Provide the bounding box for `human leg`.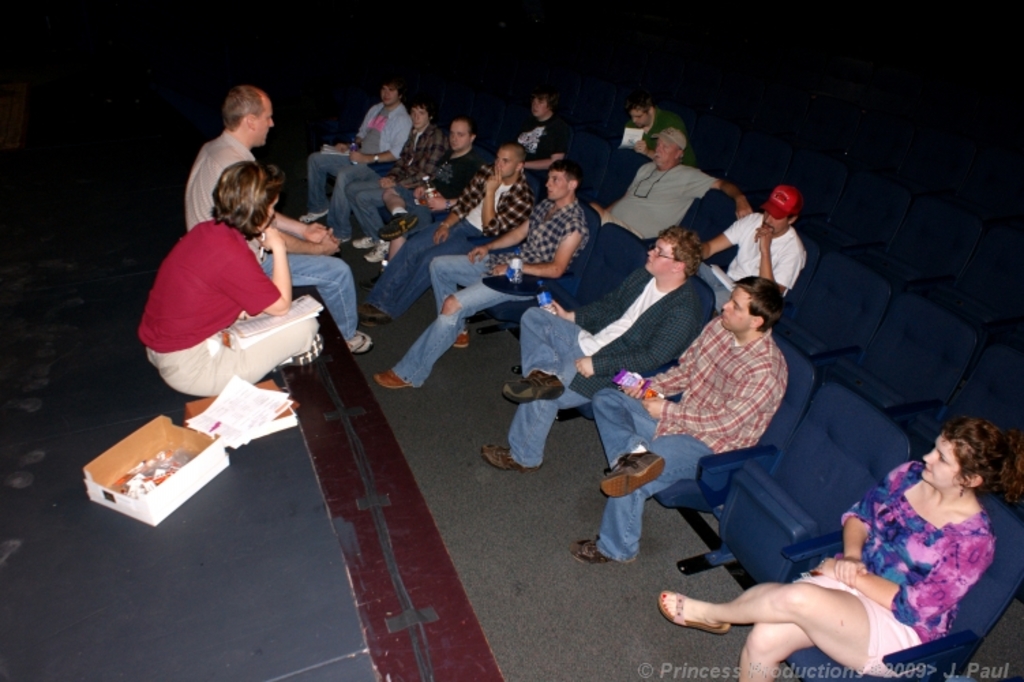
<box>149,312,319,397</box>.
